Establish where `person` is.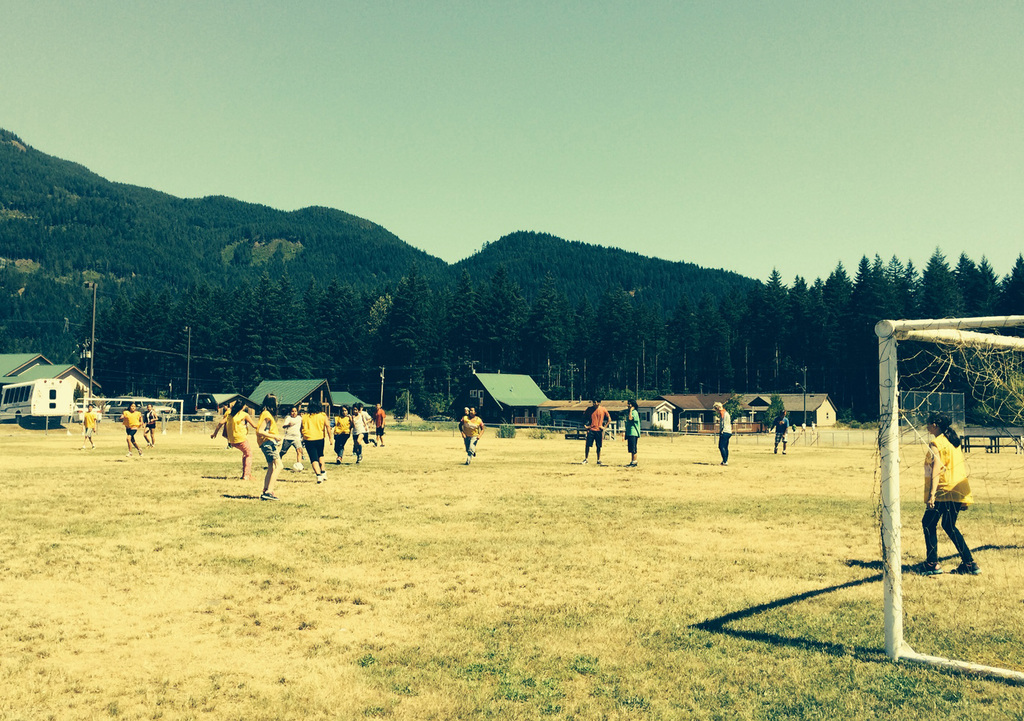
Established at 360:402:374:445.
